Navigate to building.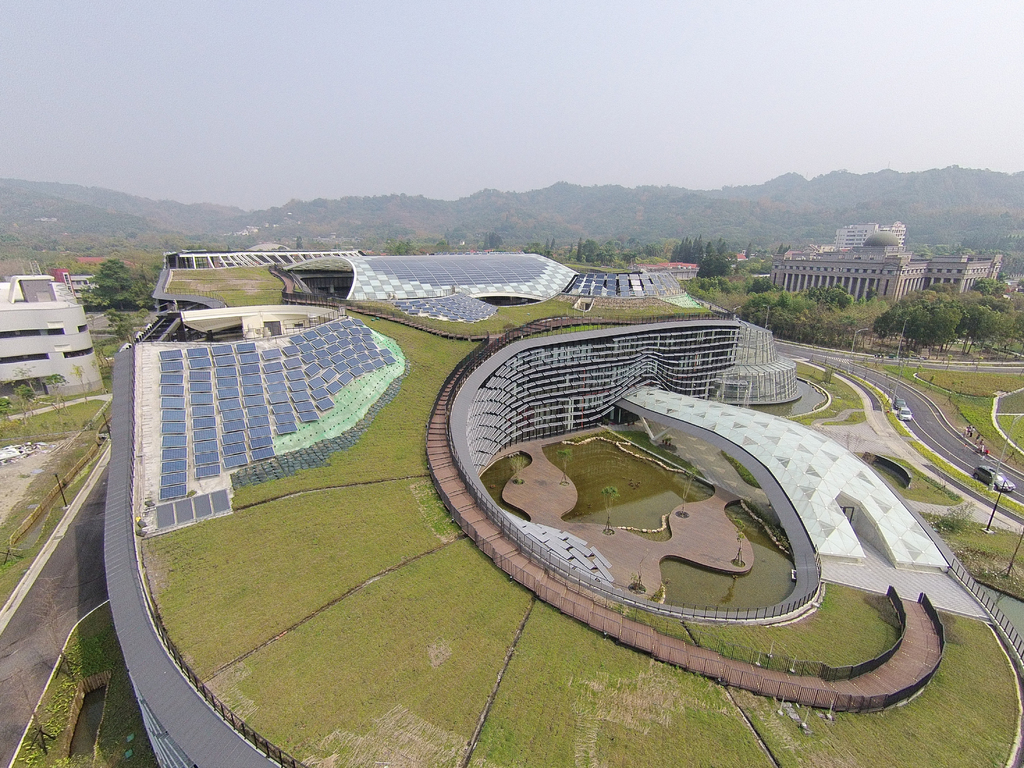
Navigation target: <bbox>0, 277, 106, 396</bbox>.
